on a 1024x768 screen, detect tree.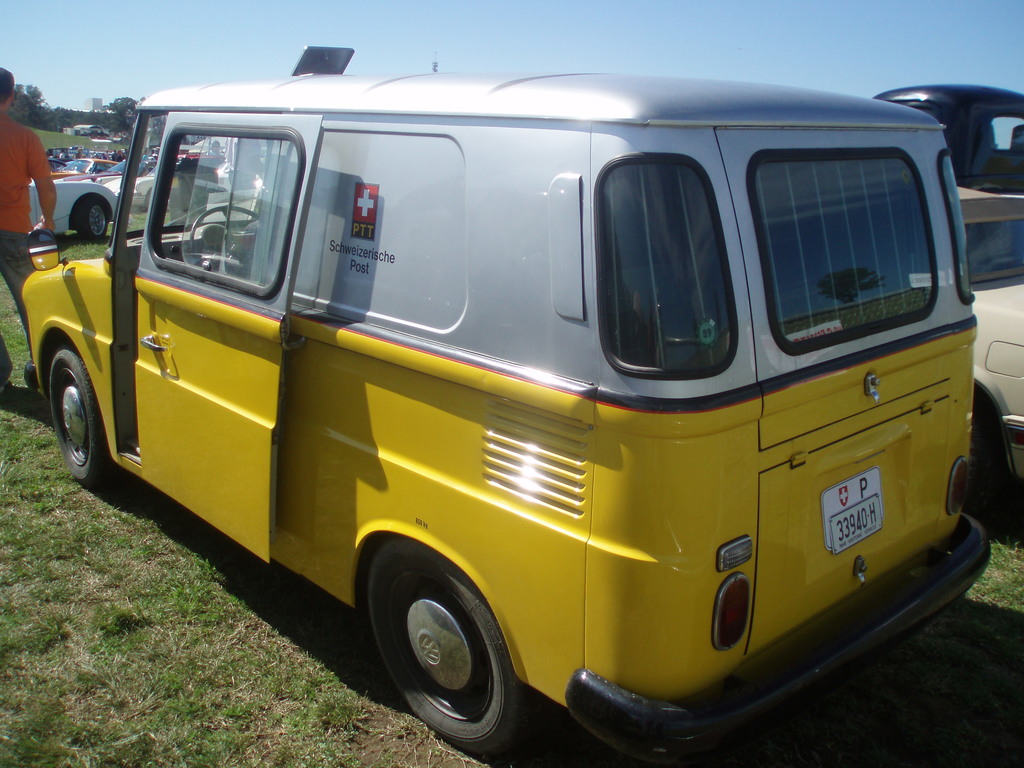
100/96/138/137.
